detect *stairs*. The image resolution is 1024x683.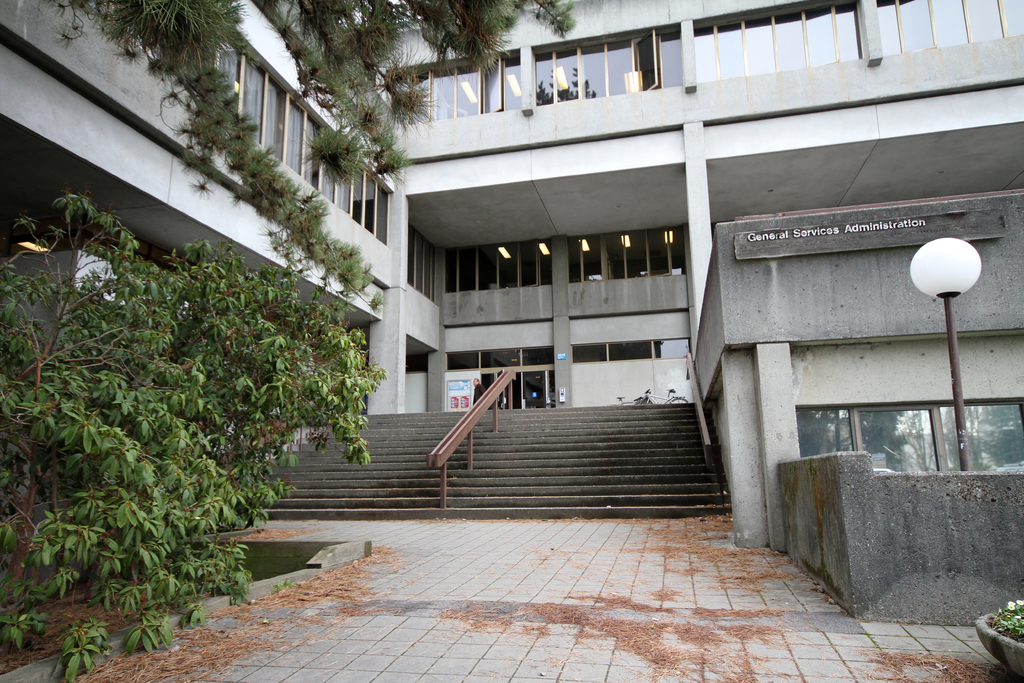
(x1=257, y1=403, x2=734, y2=519).
